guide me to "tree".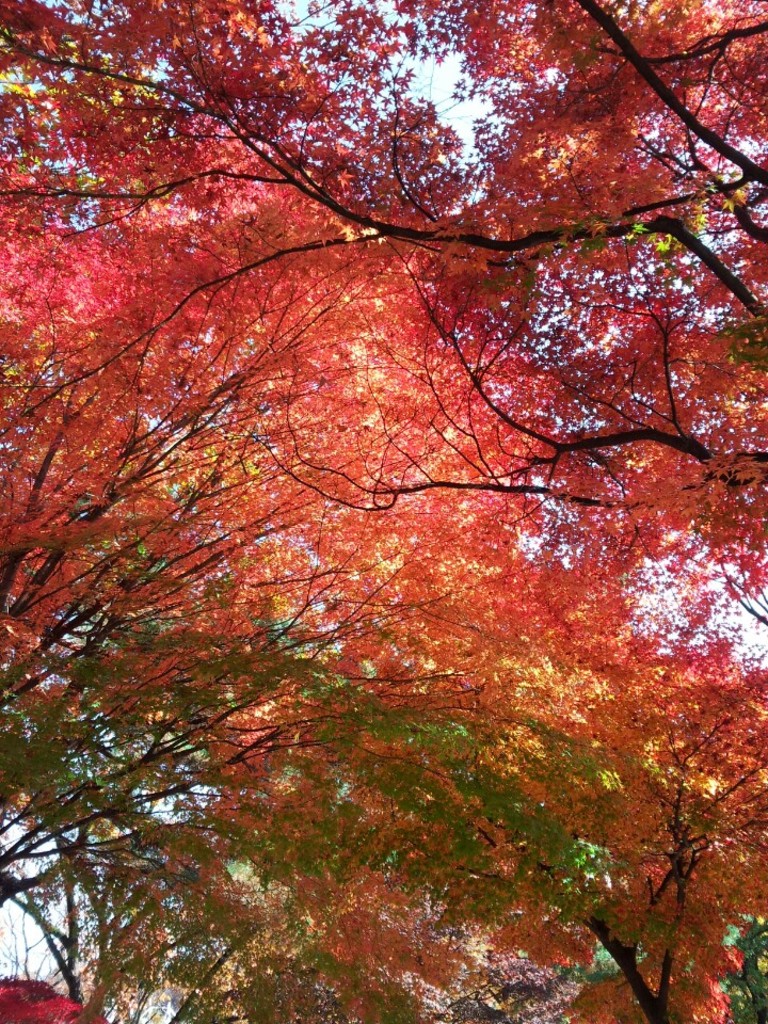
Guidance: locate(0, 0, 767, 921).
